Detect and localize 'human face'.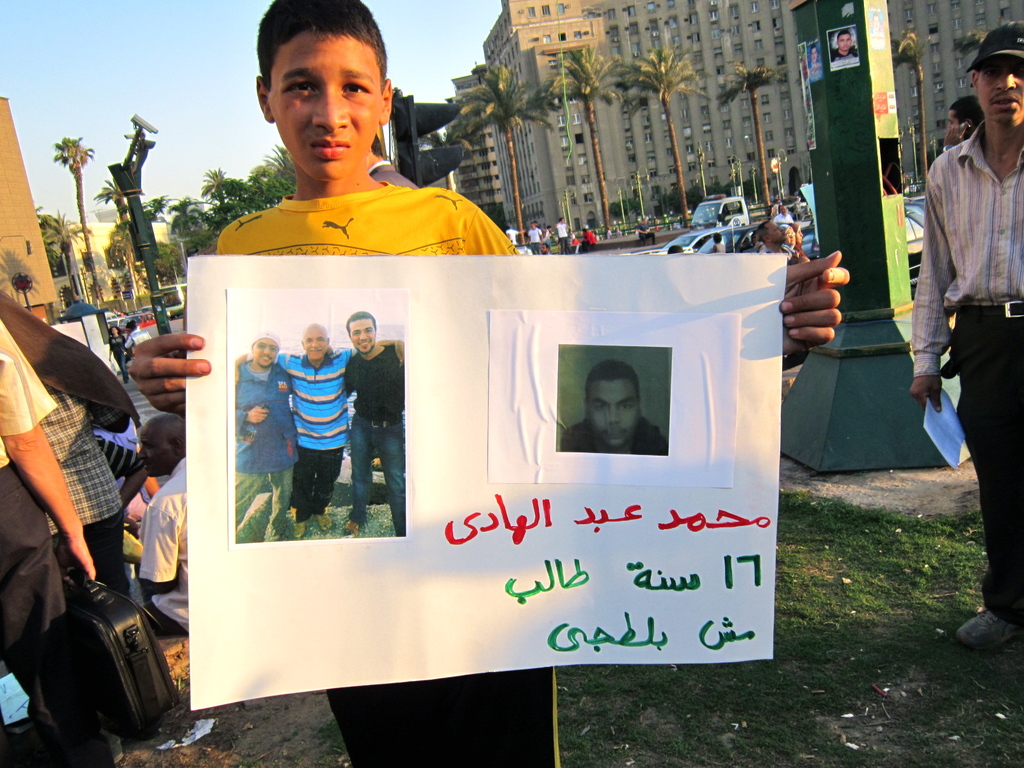
Localized at box=[586, 381, 637, 449].
